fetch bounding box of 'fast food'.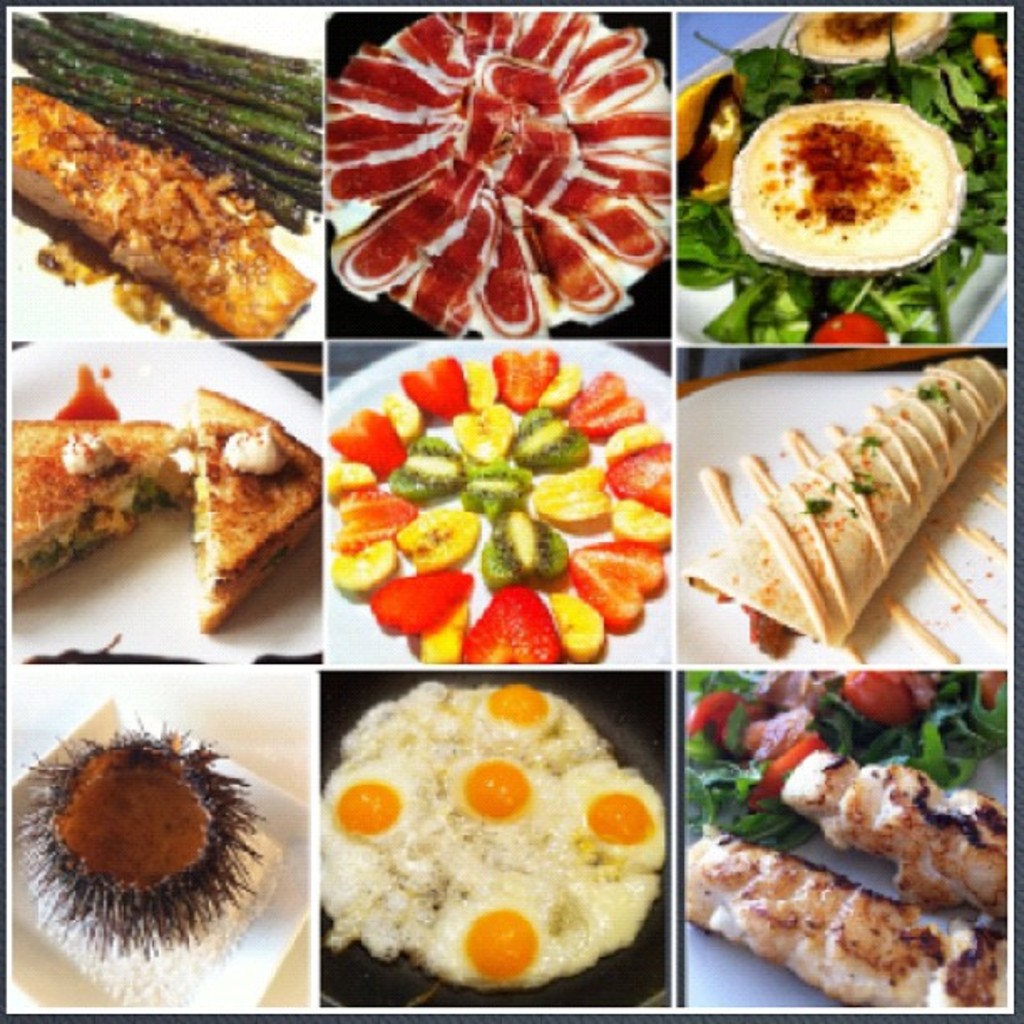
Bbox: x1=646, y1=832, x2=1002, y2=1012.
